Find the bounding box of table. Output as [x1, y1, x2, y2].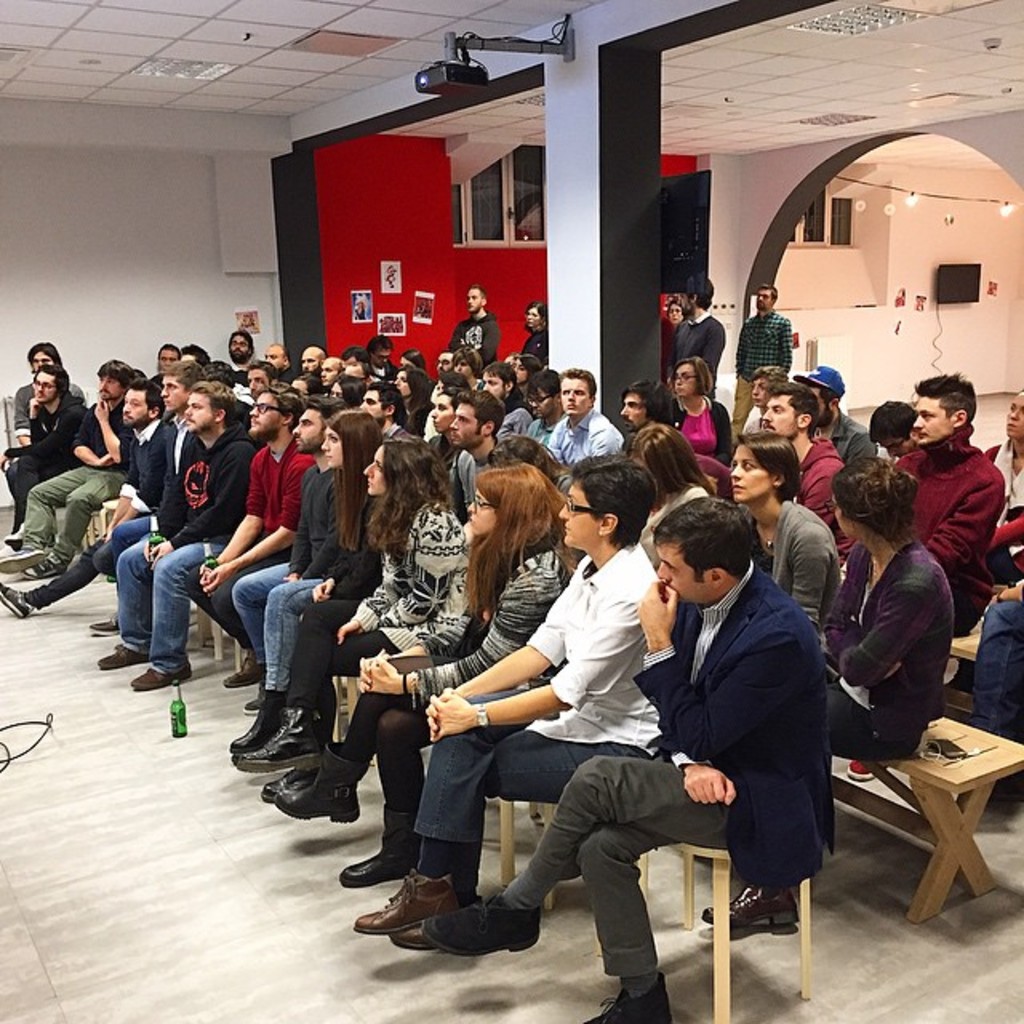
[846, 691, 1022, 938].
